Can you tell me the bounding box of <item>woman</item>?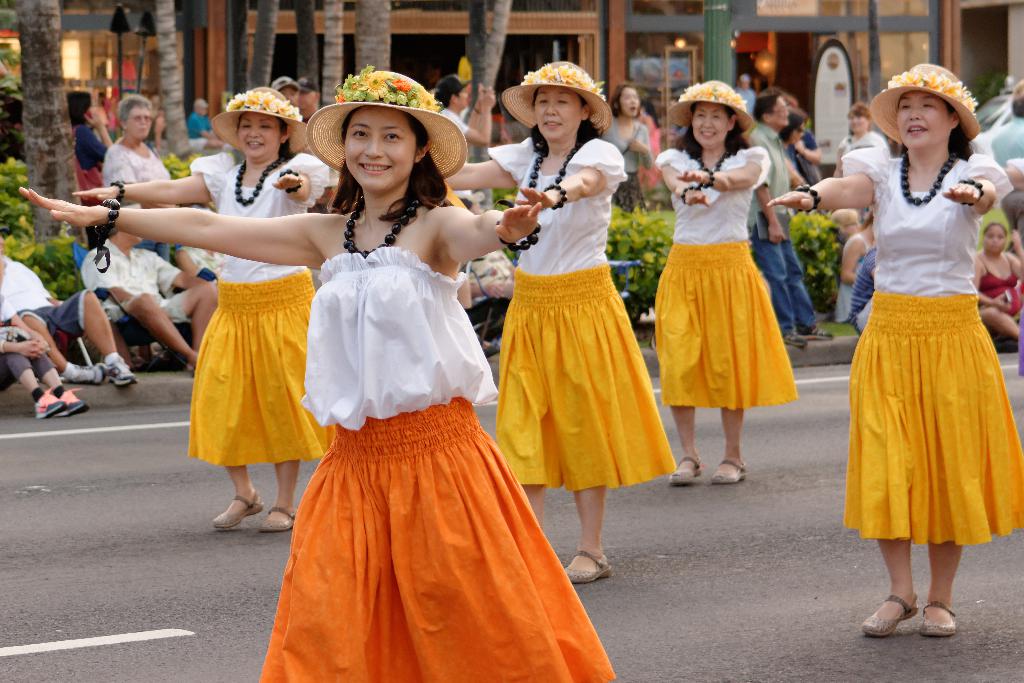
100/94/186/273.
